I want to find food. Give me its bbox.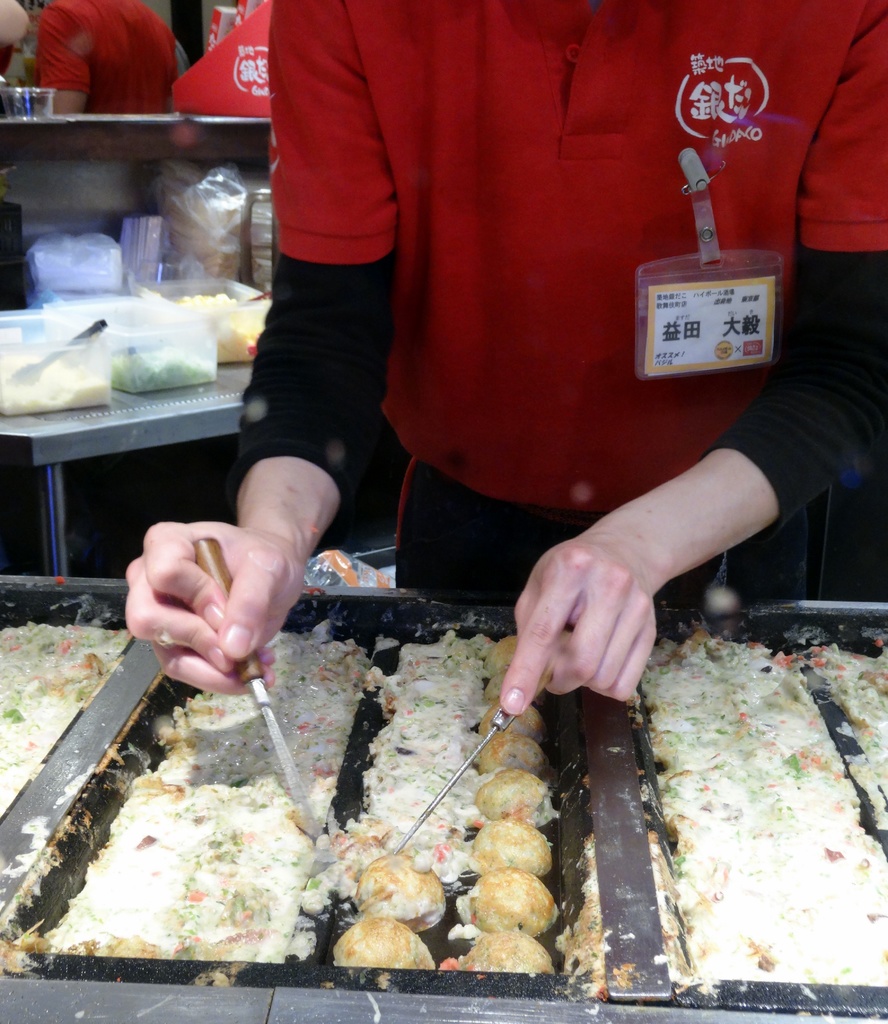
484,633,516,677.
